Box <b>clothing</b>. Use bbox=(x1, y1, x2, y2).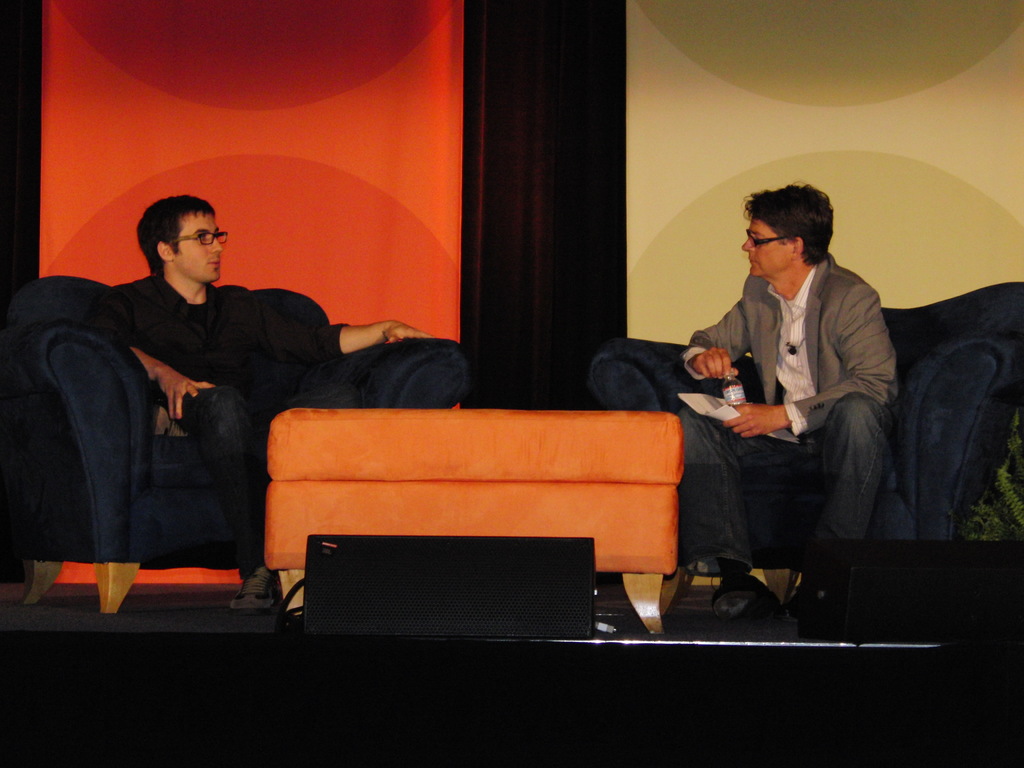
bbox=(95, 275, 341, 577).
